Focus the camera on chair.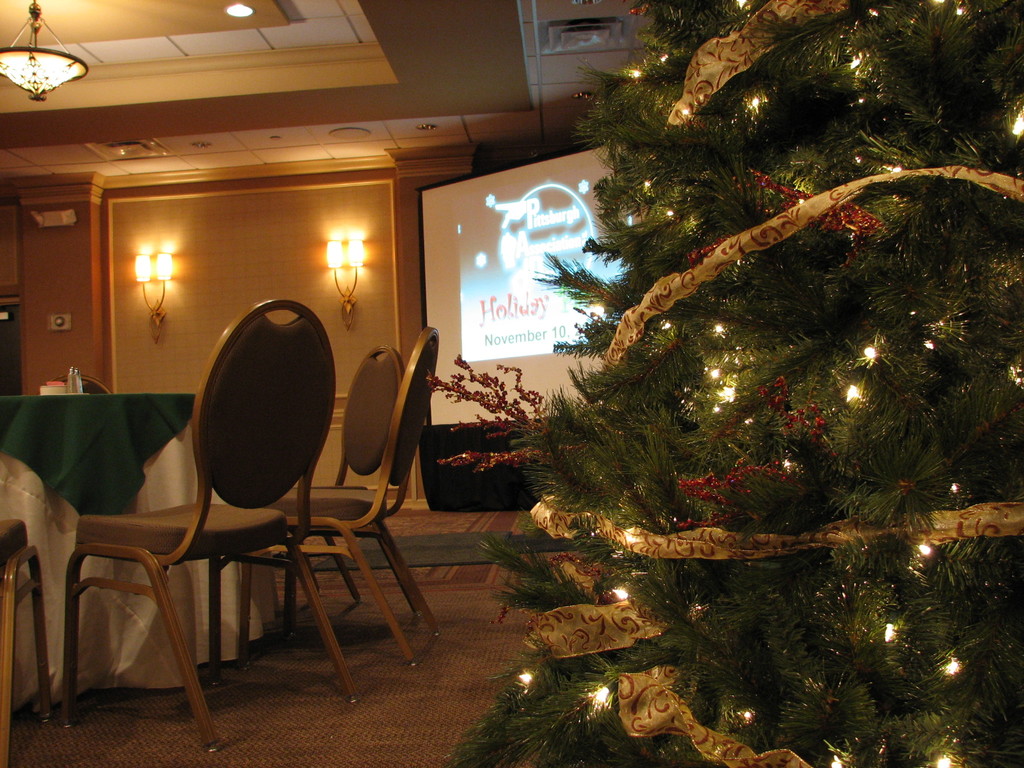
Focus region: region(63, 372, 112, 396).
